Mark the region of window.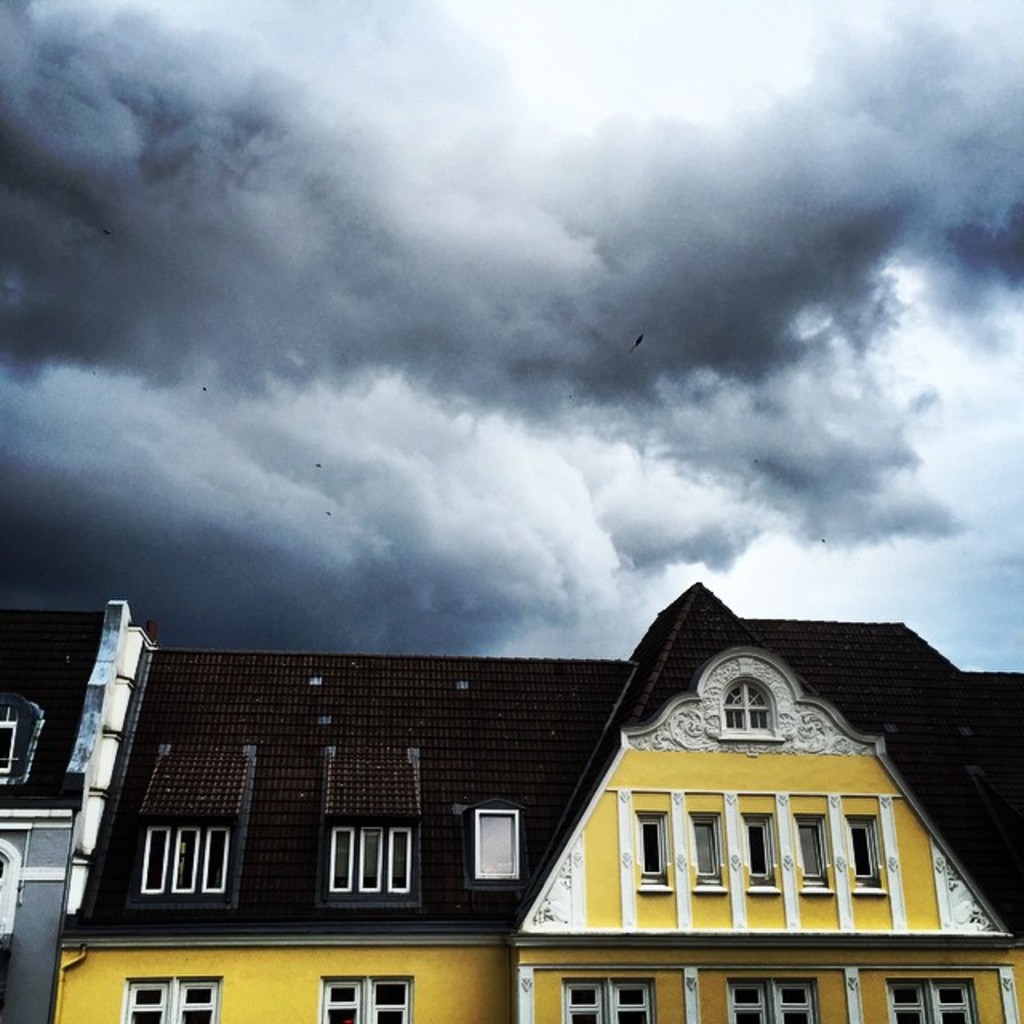
Region: <bbox>888, 981, 974, 1022</bbox>.
